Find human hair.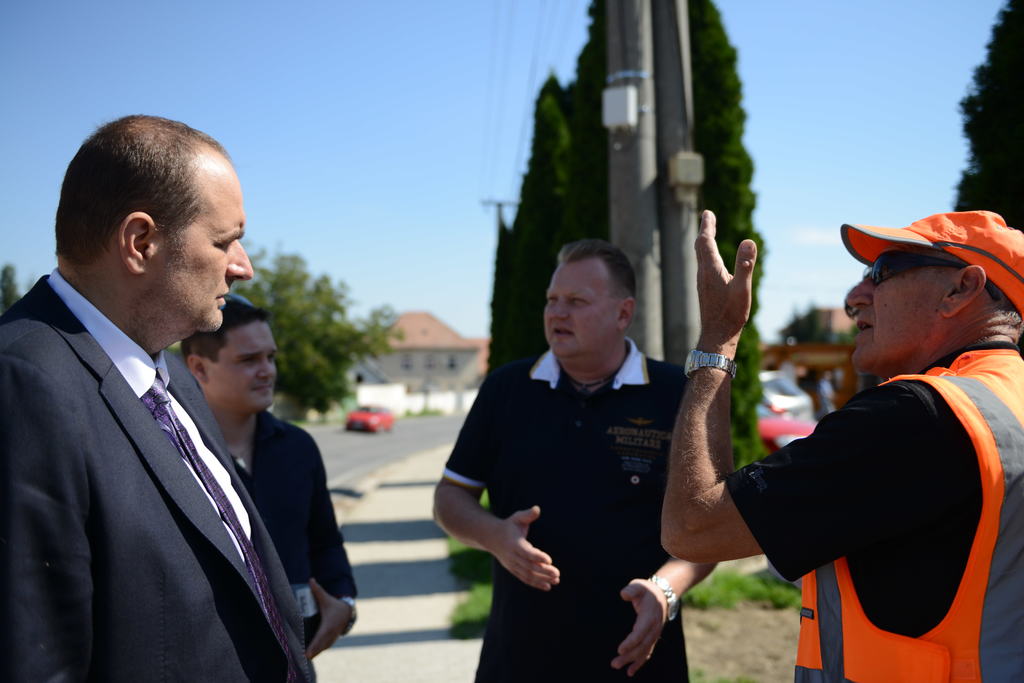
detection(557, 235, 641, 305).
